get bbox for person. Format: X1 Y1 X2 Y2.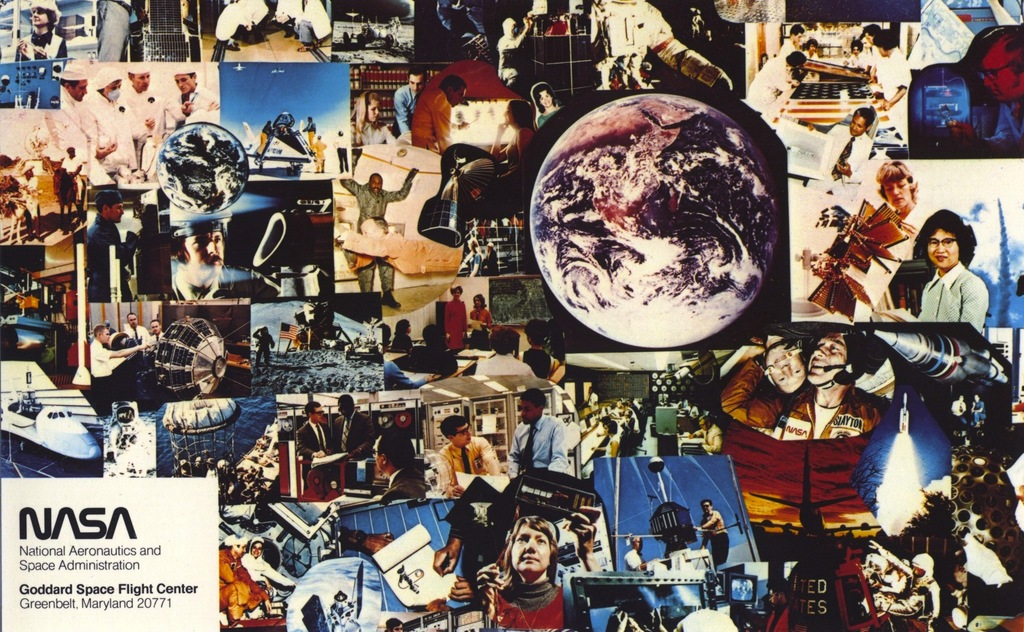
125 315 151 350.
